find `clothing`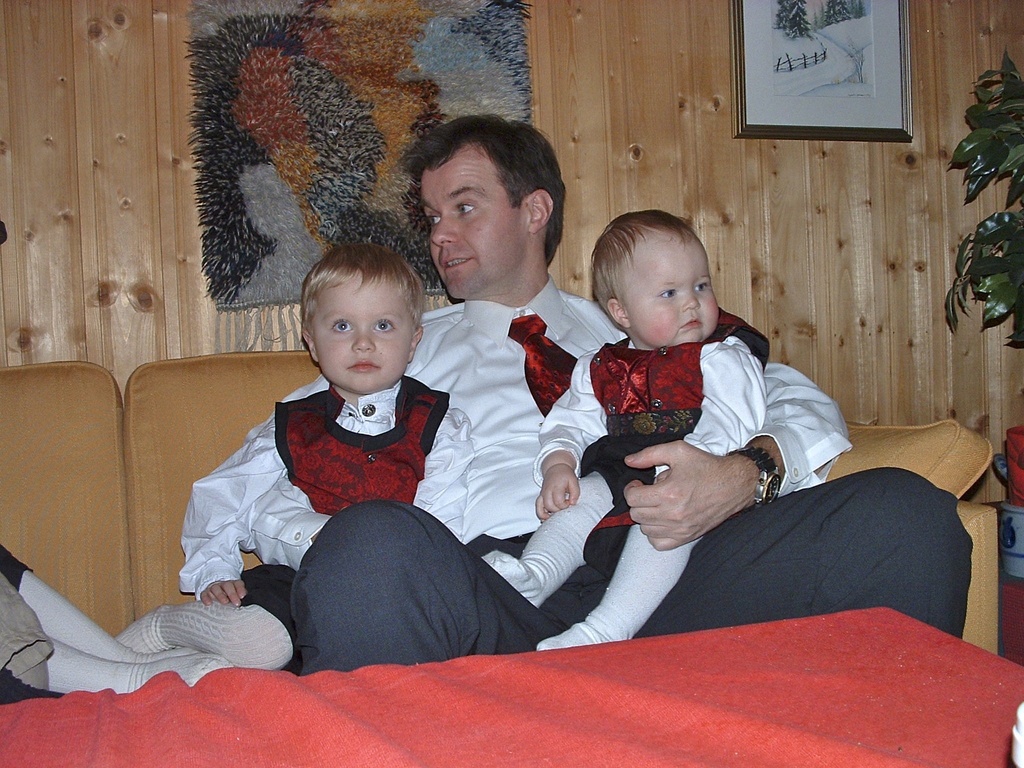
[482,313,768,655]
